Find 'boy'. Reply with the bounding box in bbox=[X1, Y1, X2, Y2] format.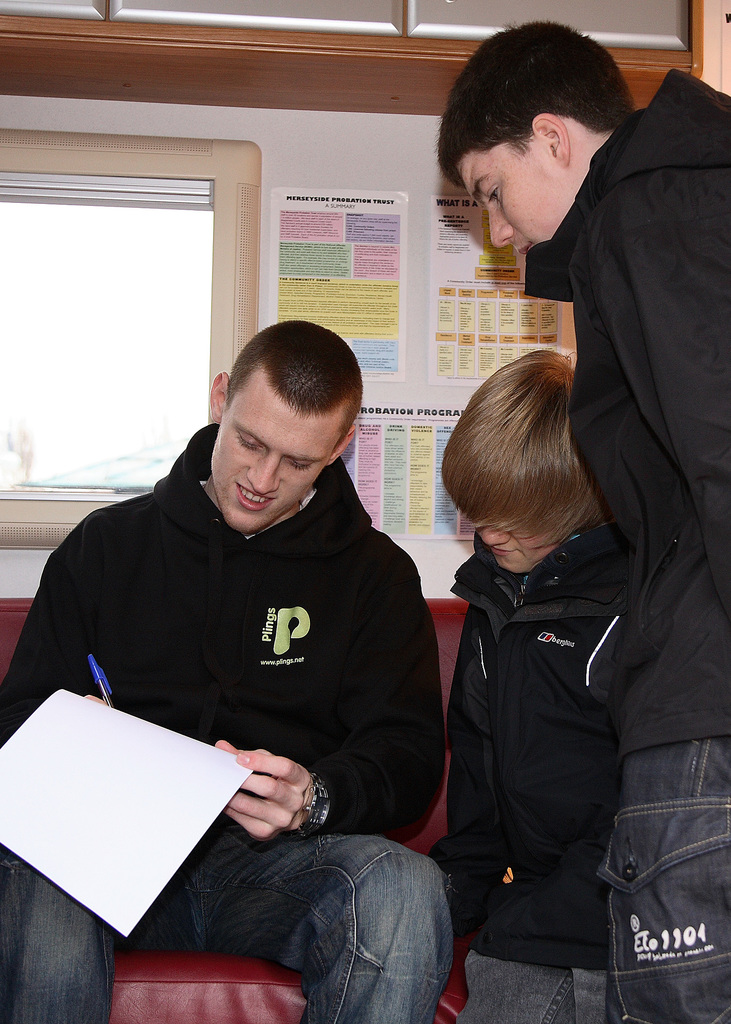
bbox=[0, 312, 453, 1023].
